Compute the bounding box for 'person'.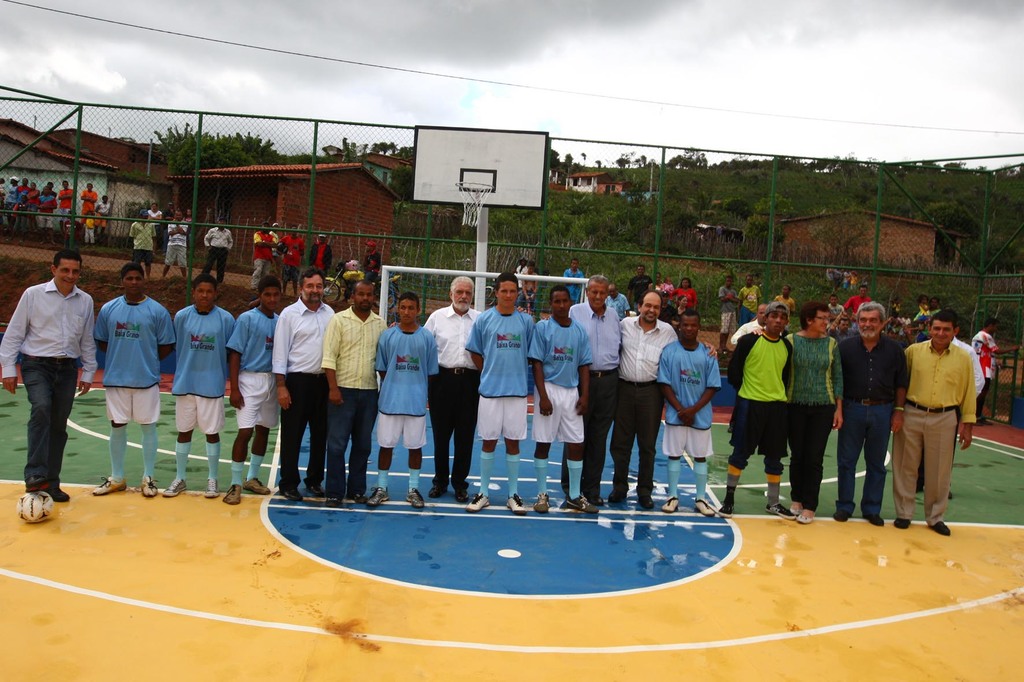
x1=266 y1=267 x2=339 y2=503.
